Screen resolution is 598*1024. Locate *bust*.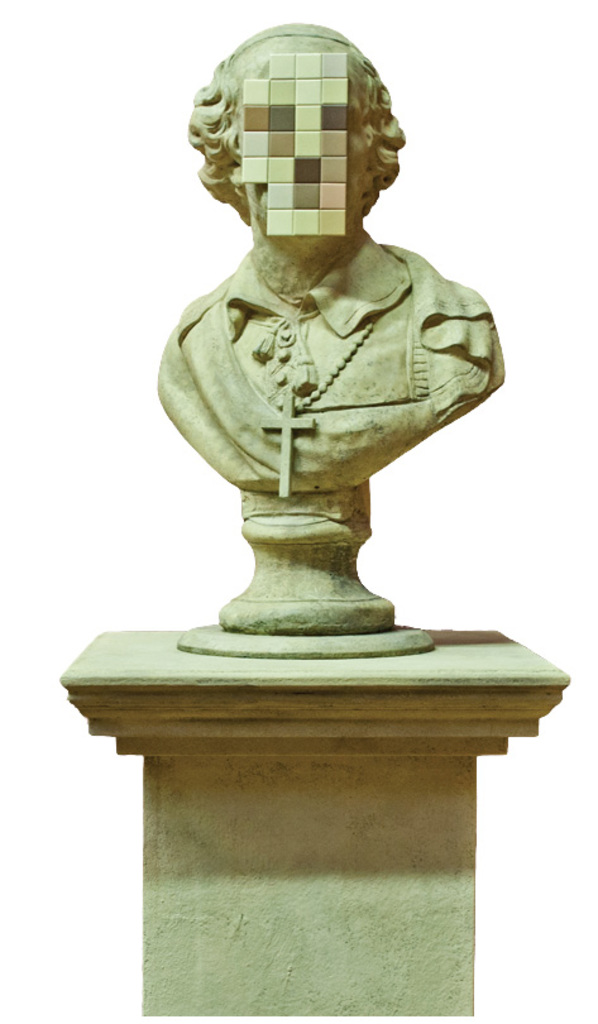
[left=152, top=25, right=512, bottom=489].
